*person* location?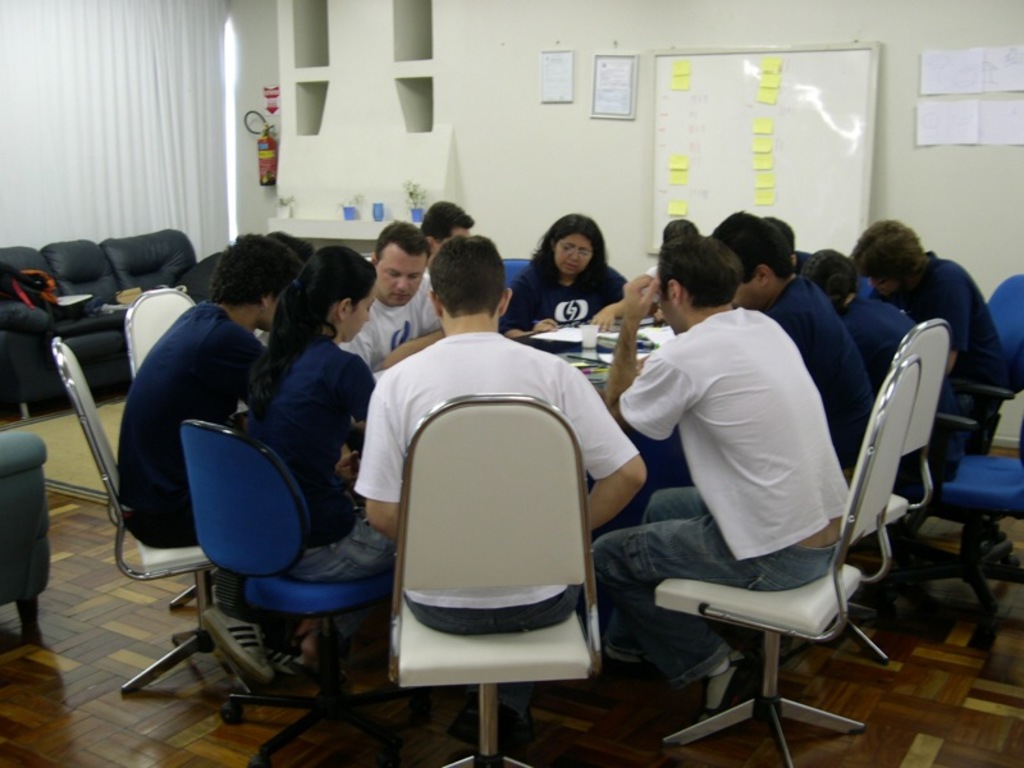
pyautogui.locateOnScreen(421, 196, 477, 334)
